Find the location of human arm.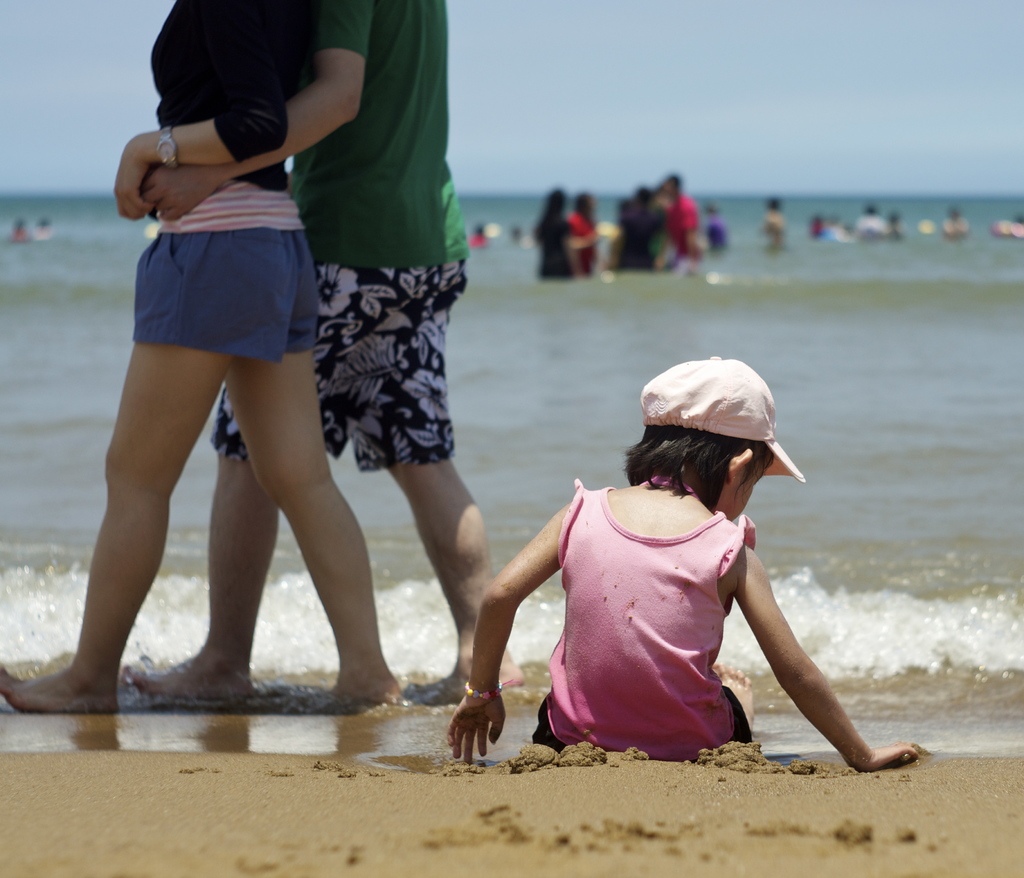
Location: pyautogui.locateOnScreen(116, 13, 300, 207).
